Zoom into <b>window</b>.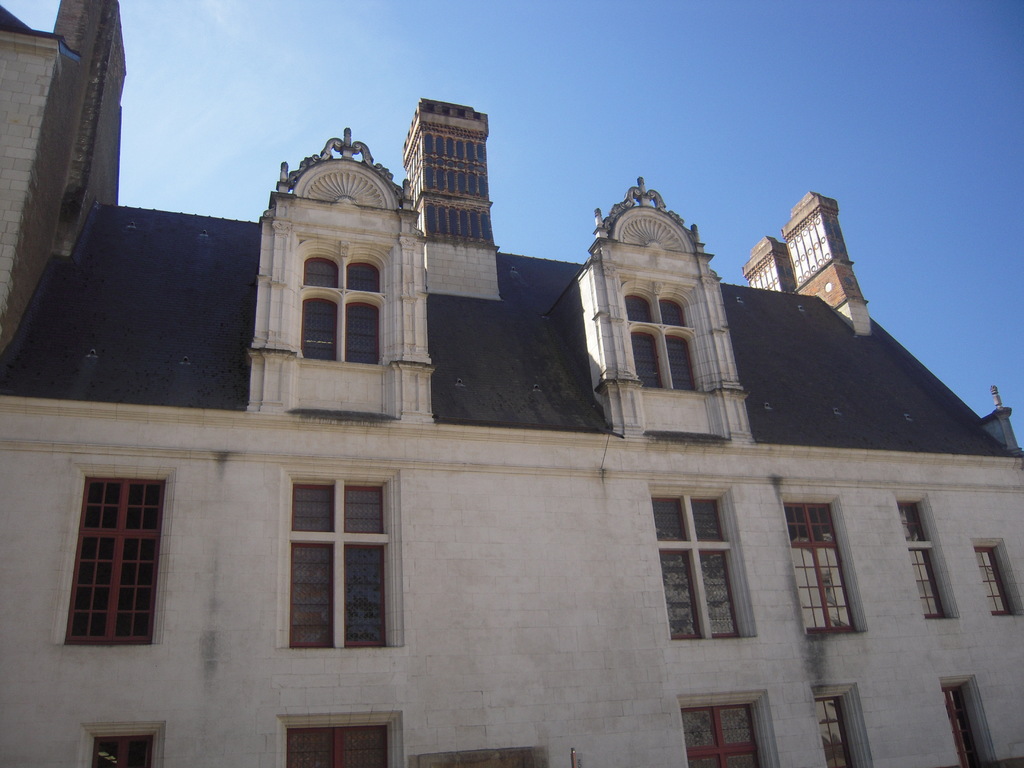
Zoom target: <box>285,725,390,767</box>.
